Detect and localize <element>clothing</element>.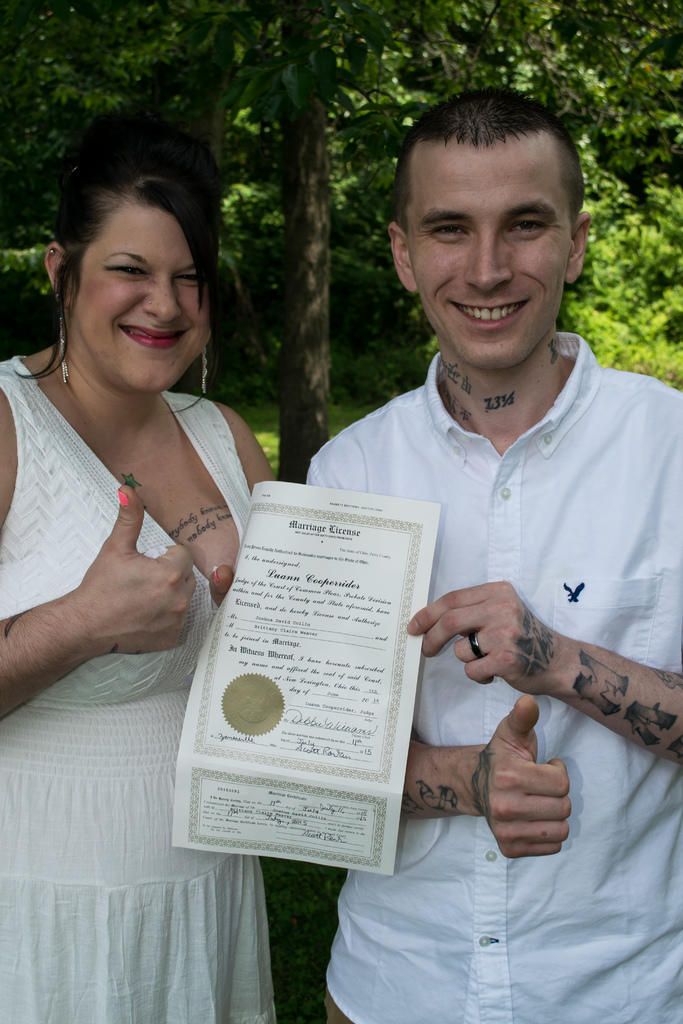
Localized at [0, 345, 280, 1022].
